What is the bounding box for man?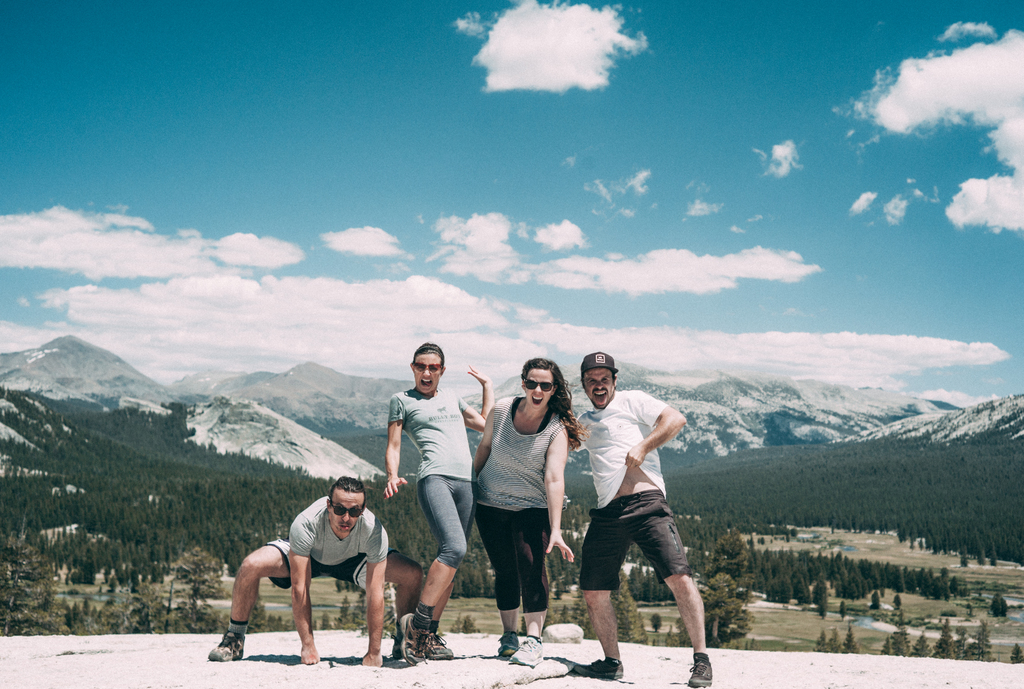
570 351 712 686.
